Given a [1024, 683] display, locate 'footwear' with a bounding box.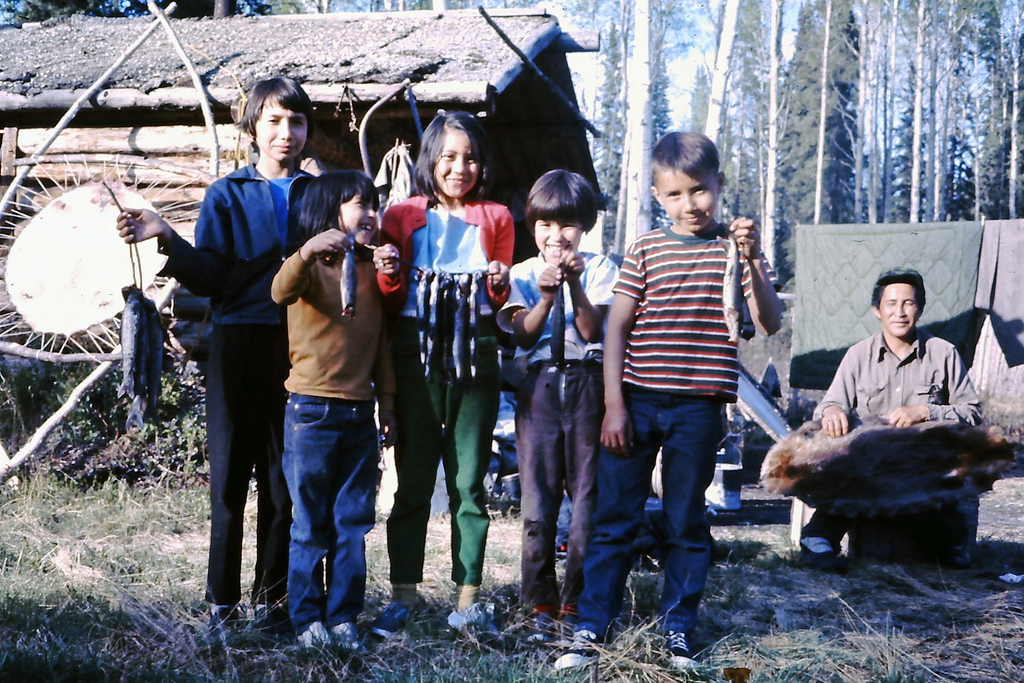
Located: rect(209, 605, 239, 644).
